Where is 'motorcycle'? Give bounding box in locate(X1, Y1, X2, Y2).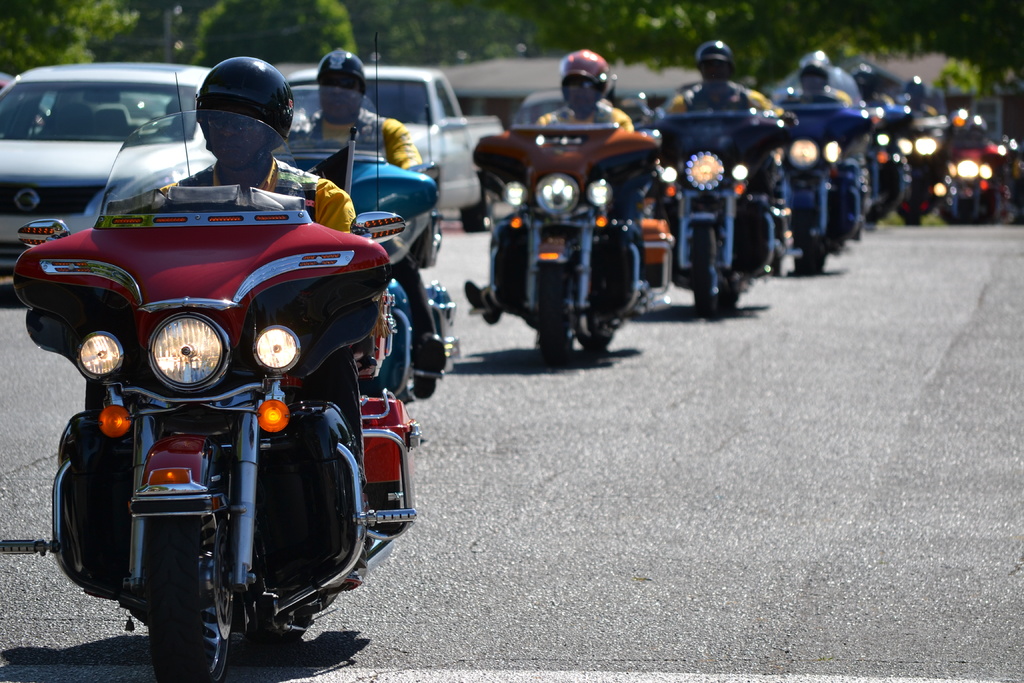
locate(876, 76, 947, 229).
